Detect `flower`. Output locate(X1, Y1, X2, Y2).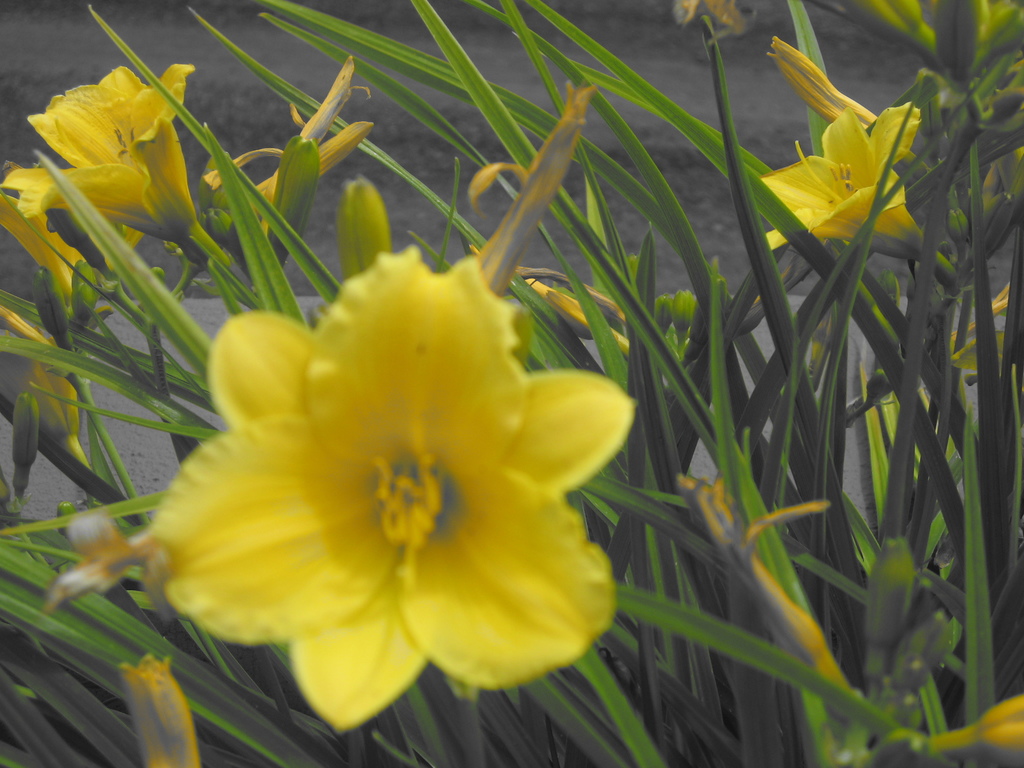
locate(676, 477, 824, 669).
